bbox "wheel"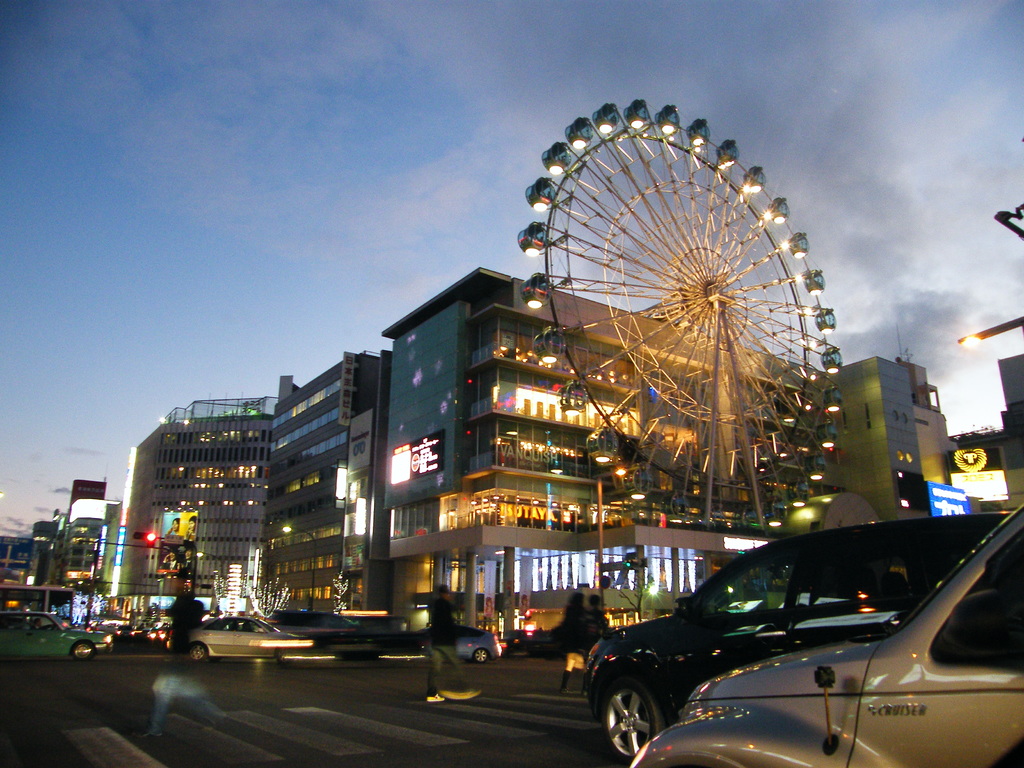
l=529, t=101, r=847, b=552
